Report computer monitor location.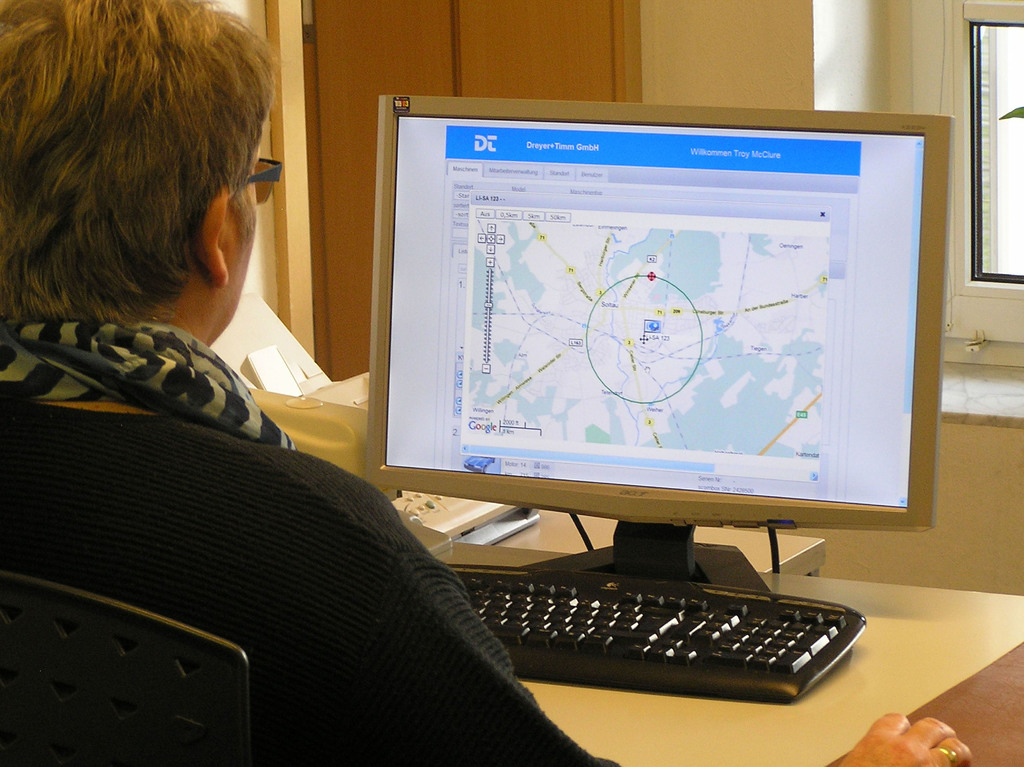
Report: select_region(368, 91, 963, 594).
